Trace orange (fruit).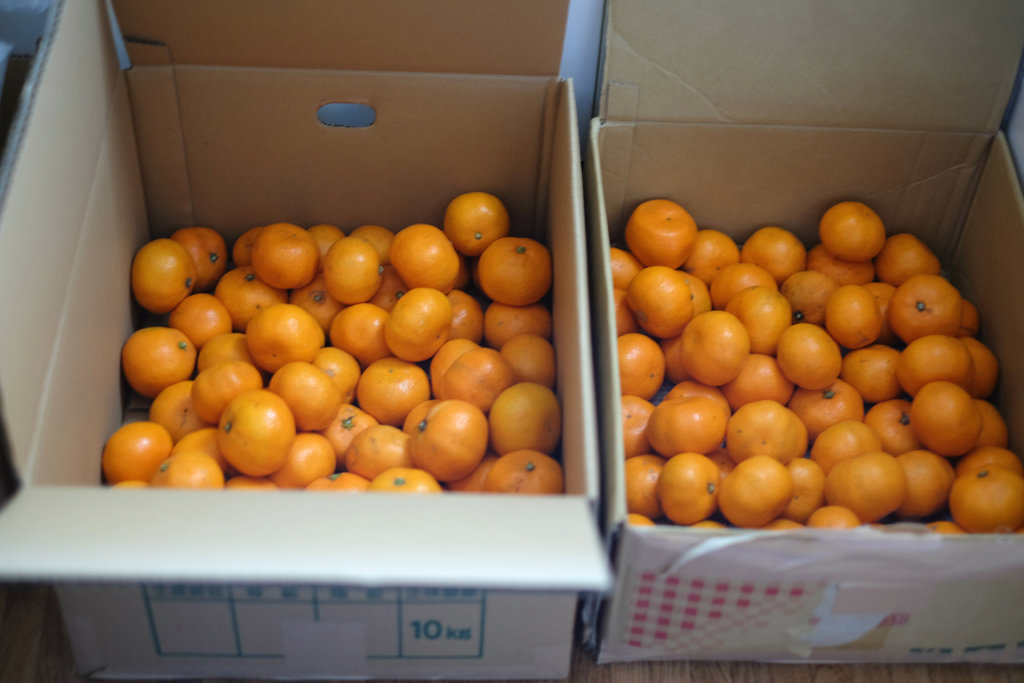
Traced to rect(630, 450, 664, 525).
